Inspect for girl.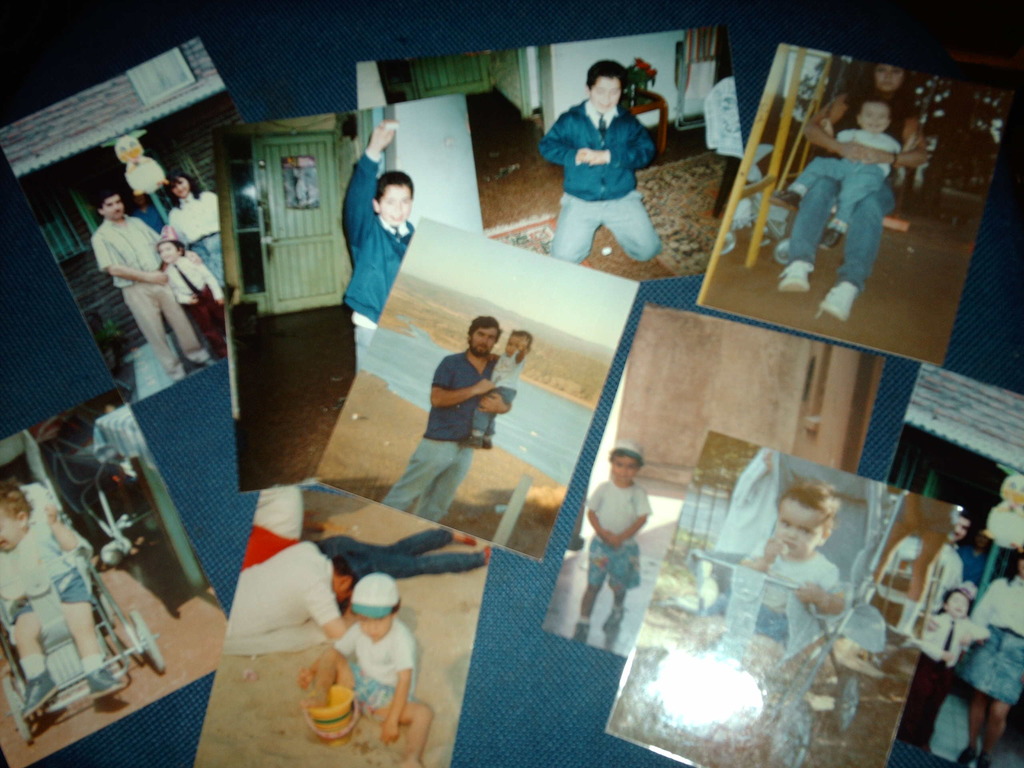
Inspection: Rect(974, 556, 1023, 765).
